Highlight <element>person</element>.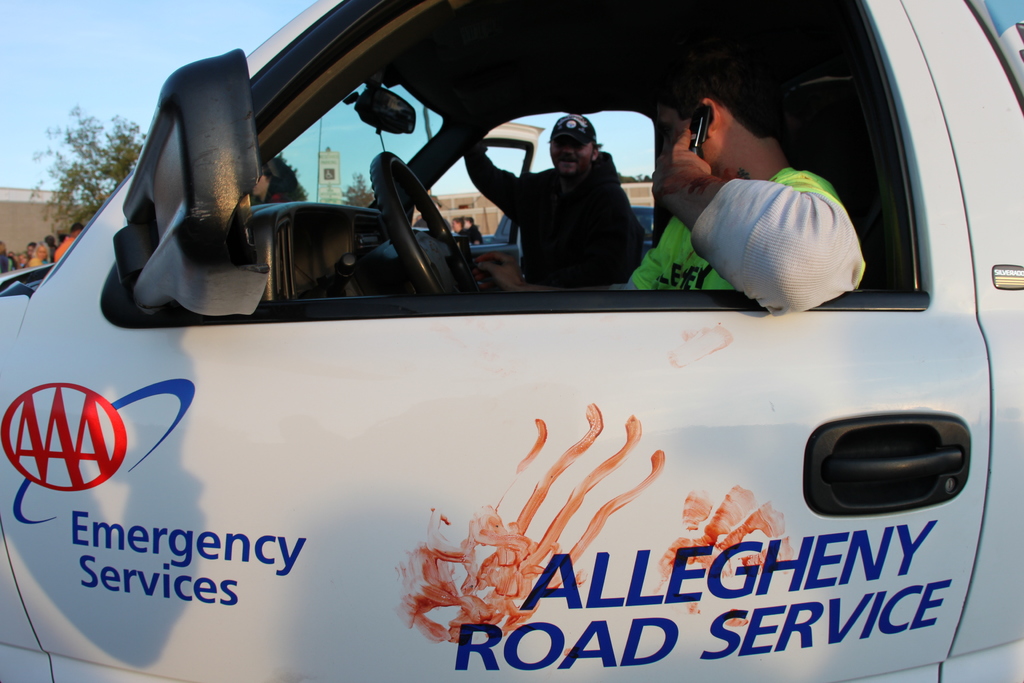
Highlighted region: region(467, 115, 645, 286).
